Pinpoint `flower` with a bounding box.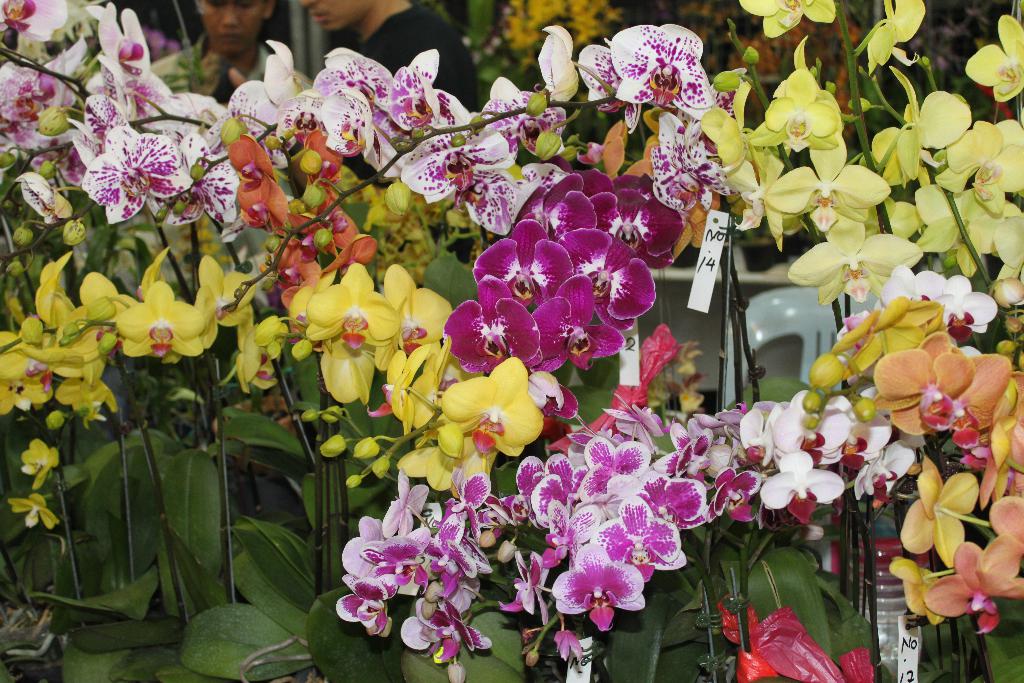
x1=764, y1=33, x2=849, y2=153.
